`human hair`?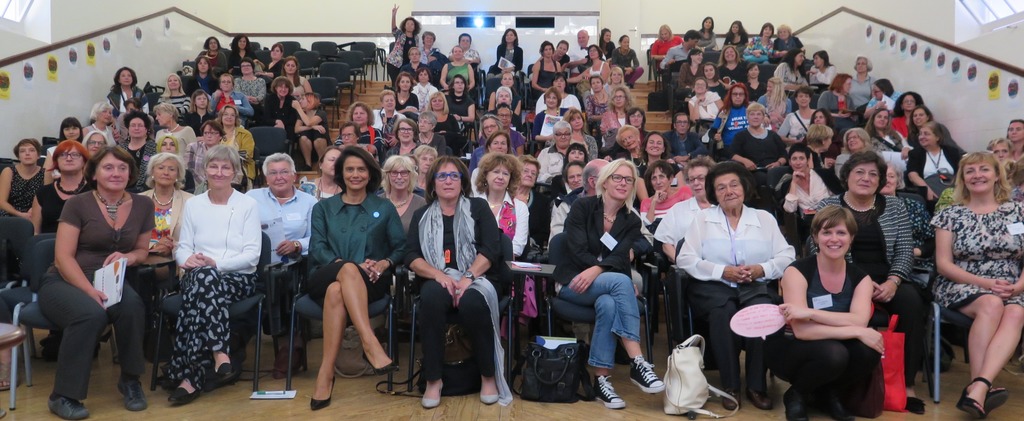
(left=163, top=73, right=184, bottom=98)
